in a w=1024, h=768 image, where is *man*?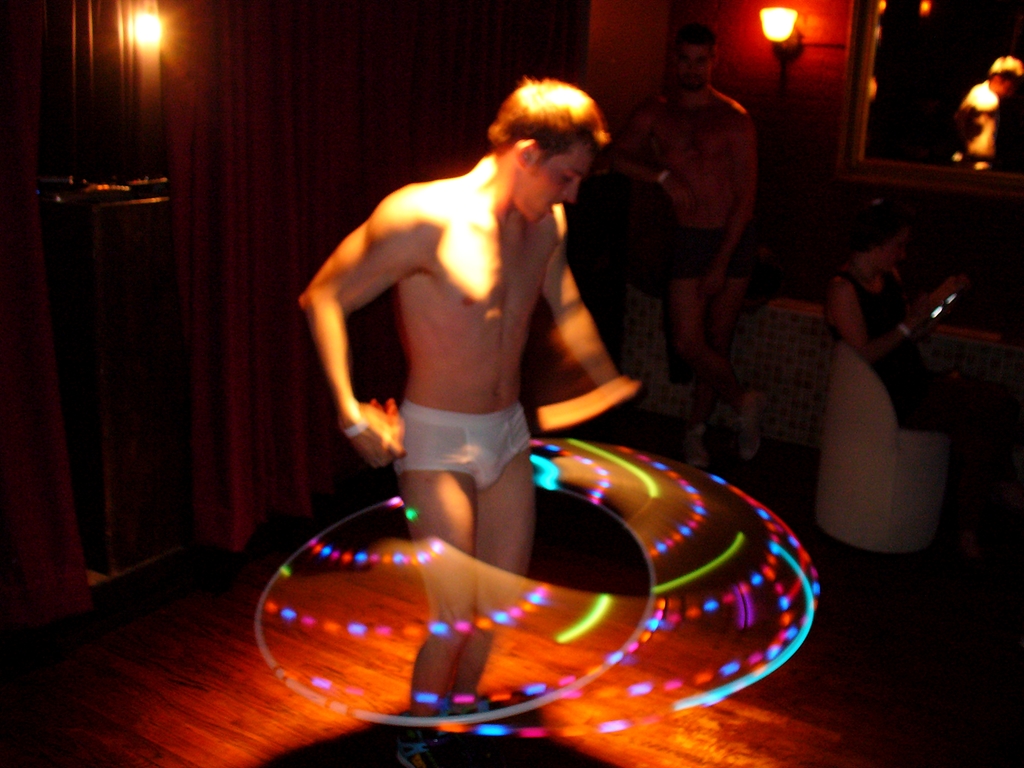
detection(604, 29, 806, 409).
